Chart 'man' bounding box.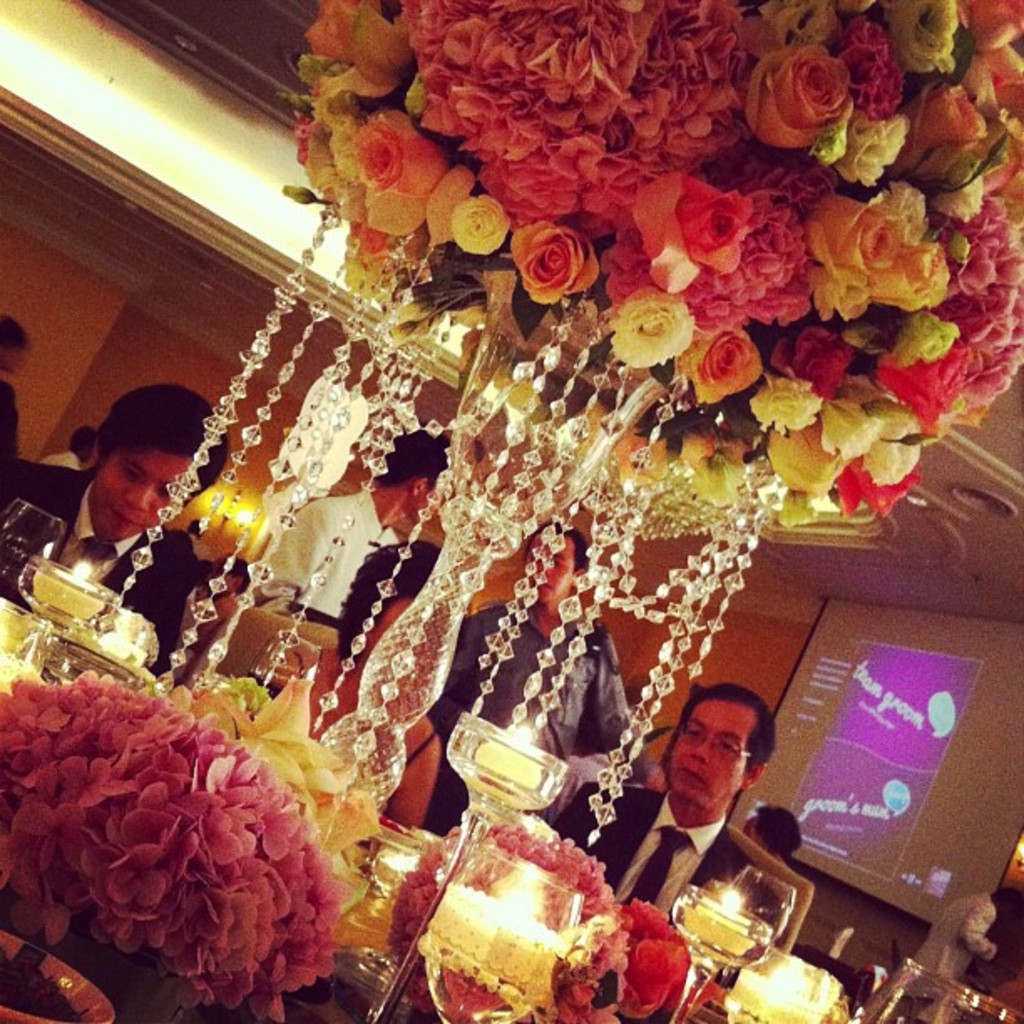
Charted: (x1=37, y1=423, x2=97, y2=462).
